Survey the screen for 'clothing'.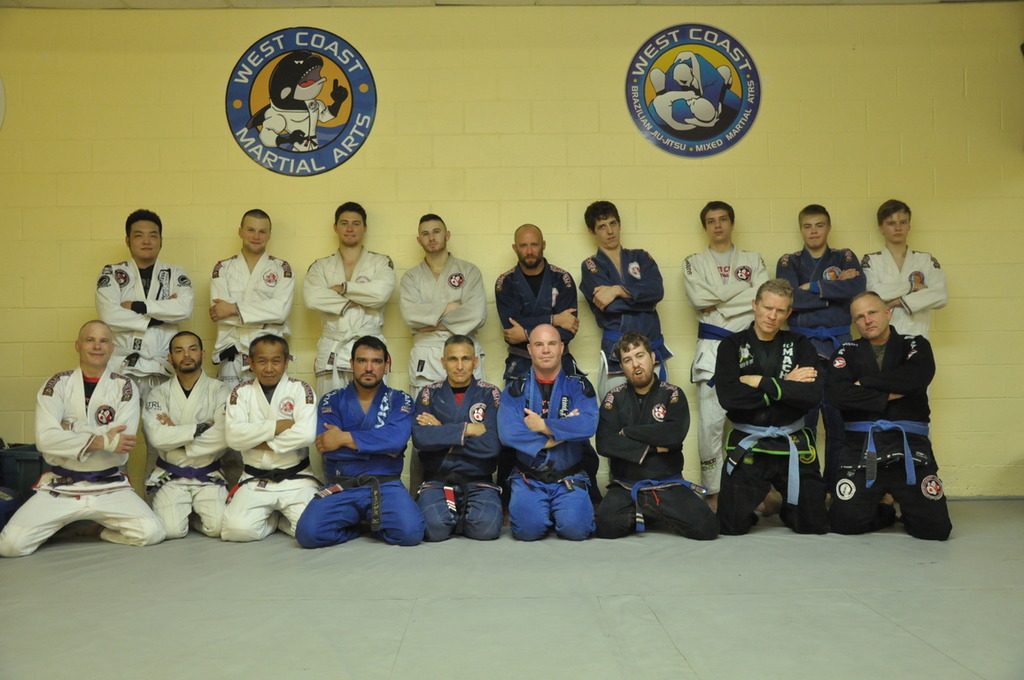
Survey found: [x1=306, y1=243, x2=397, y2=487].
